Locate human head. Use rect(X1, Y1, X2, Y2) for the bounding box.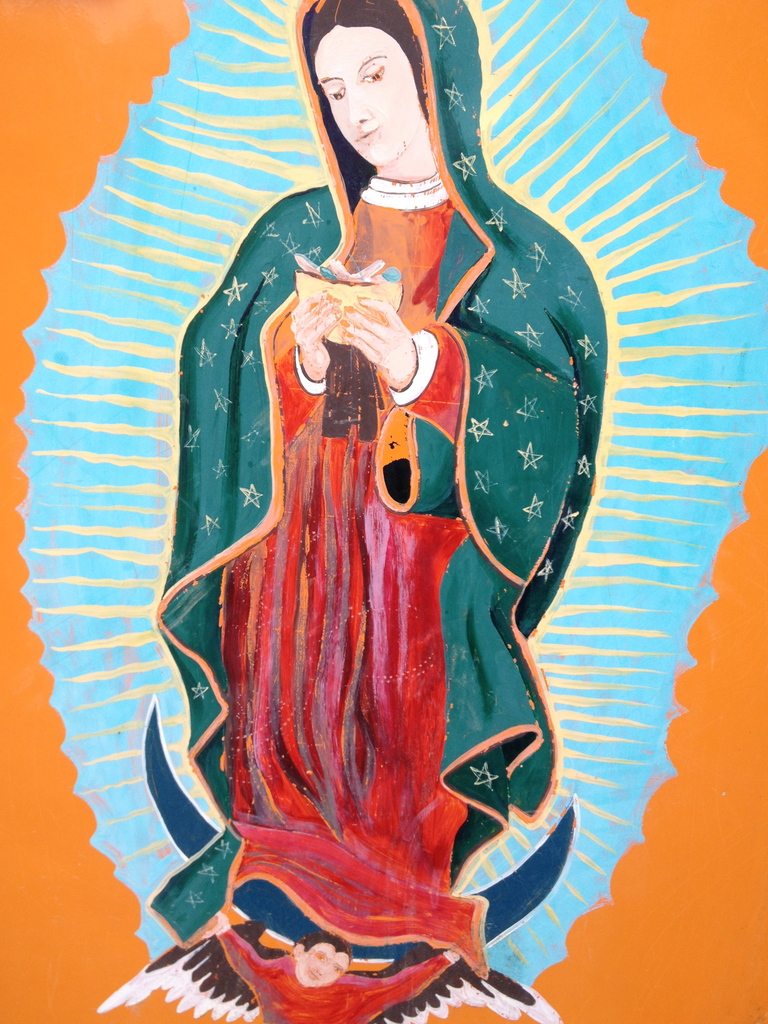
rect(289, 0, 487, 172).
